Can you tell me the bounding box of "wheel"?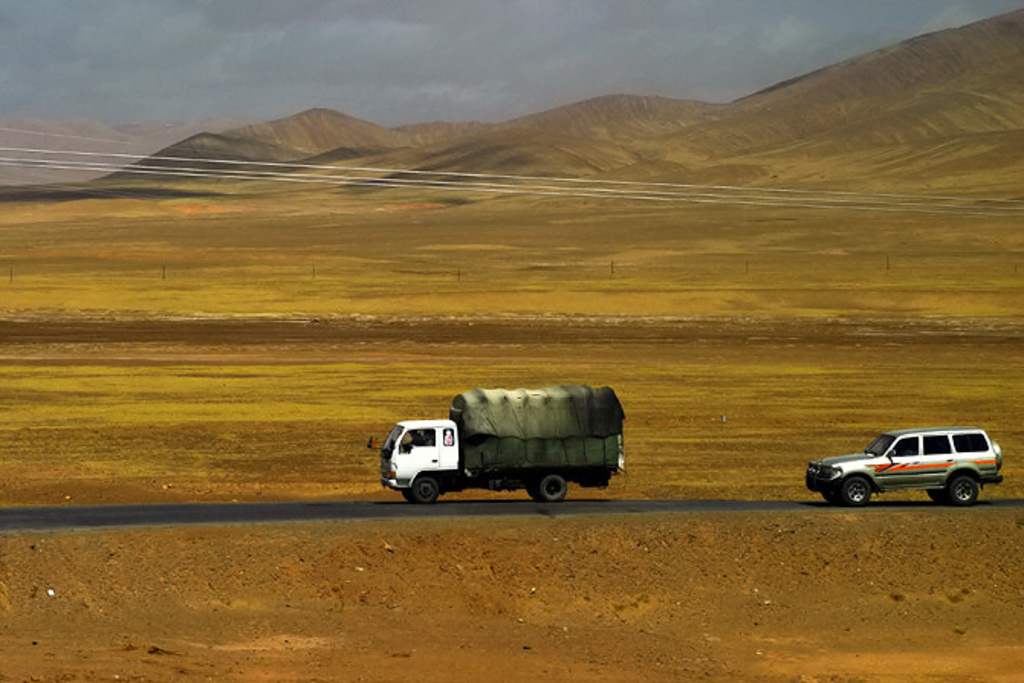
box(926, 484, 945, 509).
